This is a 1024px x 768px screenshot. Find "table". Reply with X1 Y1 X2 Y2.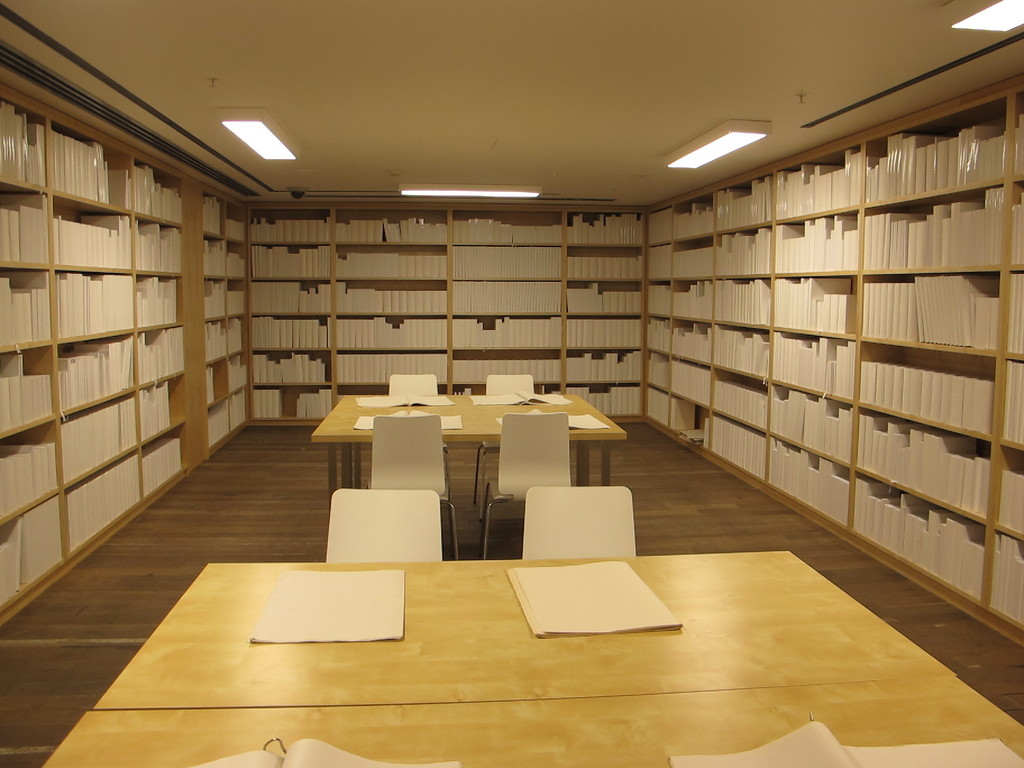
70 495 972 766.
